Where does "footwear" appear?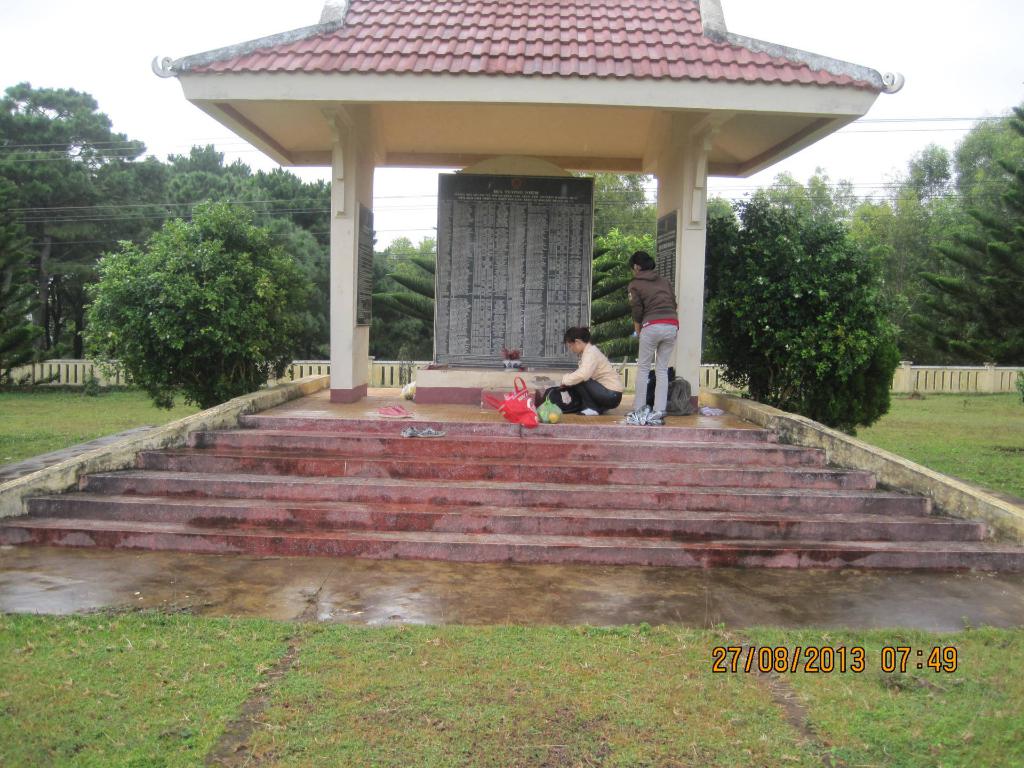
Appears at <bbox>624, 404, 653, 429</bbox>.
